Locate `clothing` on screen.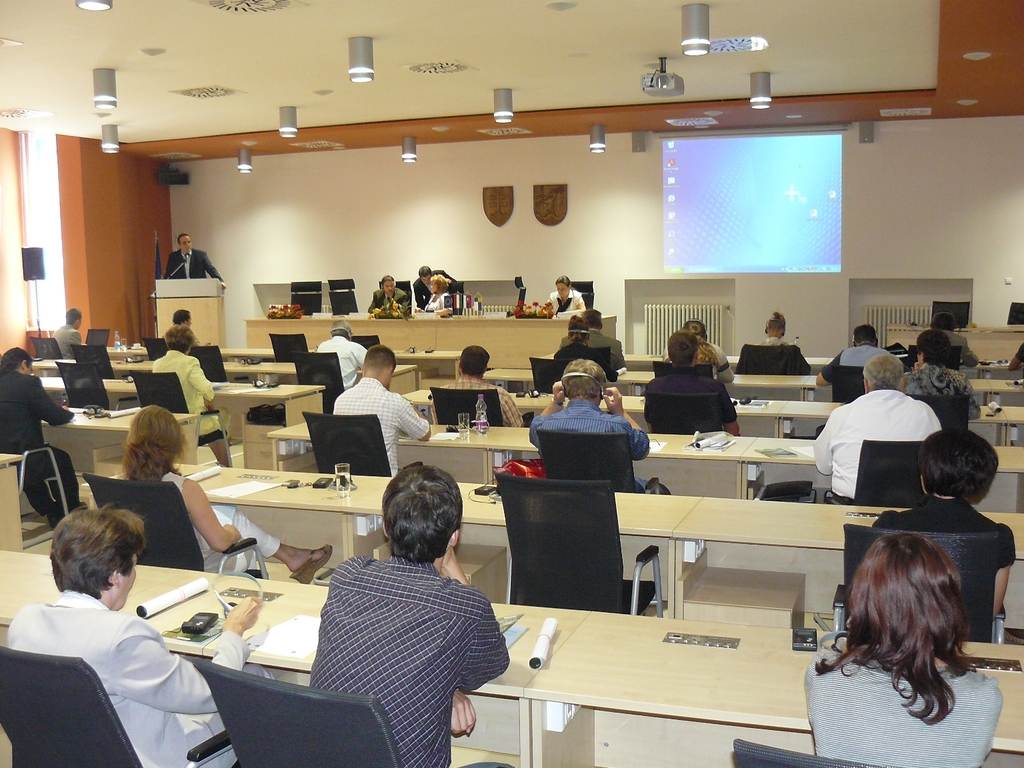
On screen at bbox=[313, 329, 366, 385].
